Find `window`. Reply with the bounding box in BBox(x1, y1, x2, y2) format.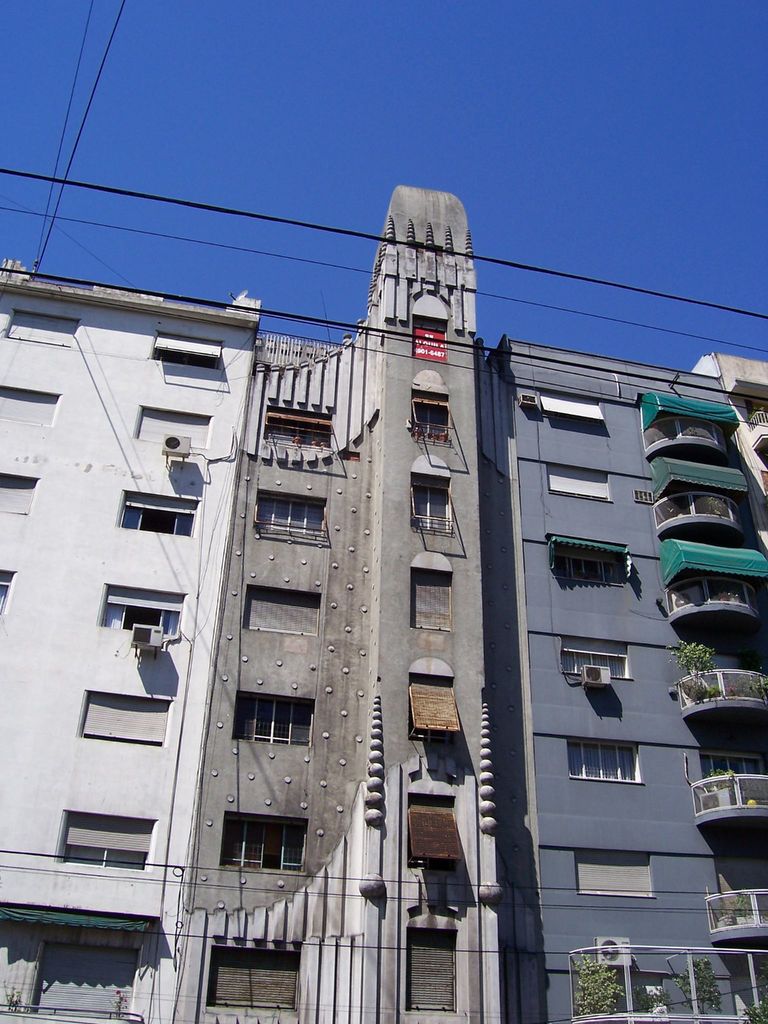
BBox(0, 470, 40, 515).
